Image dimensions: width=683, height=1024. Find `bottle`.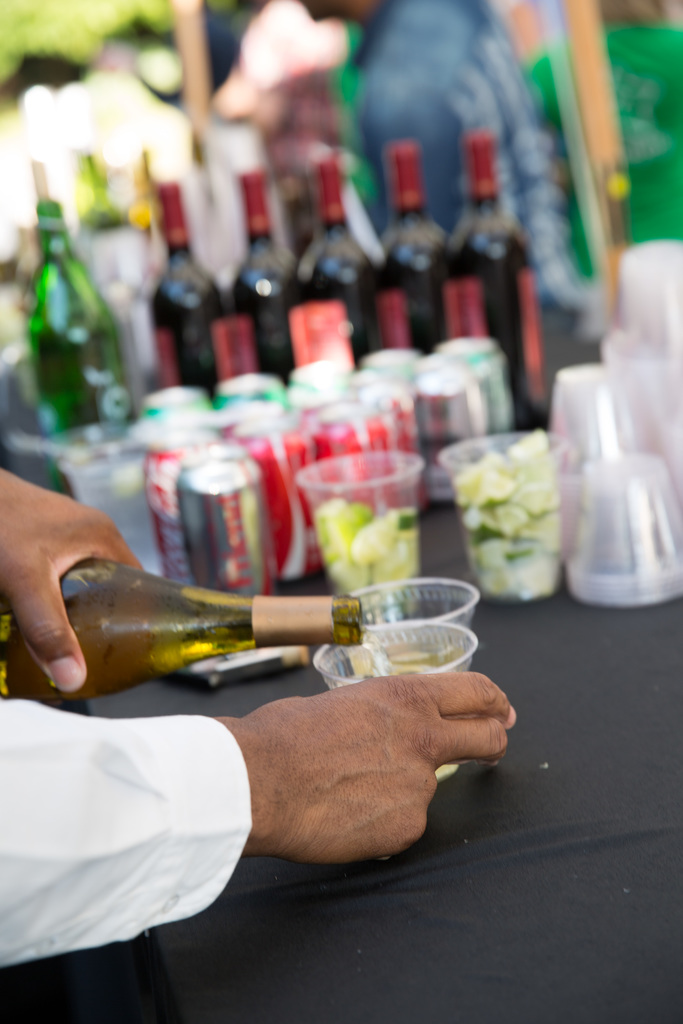
(left=447, top=134, right=547, bottom=435).
